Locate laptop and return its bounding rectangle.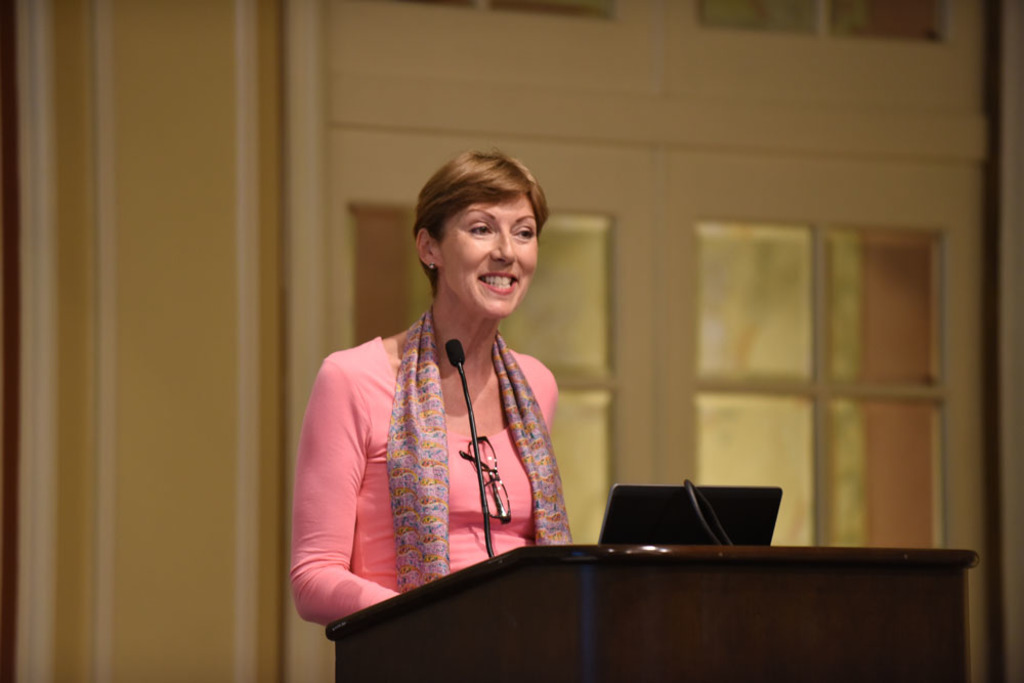
region(596, 483, 784, 543).
